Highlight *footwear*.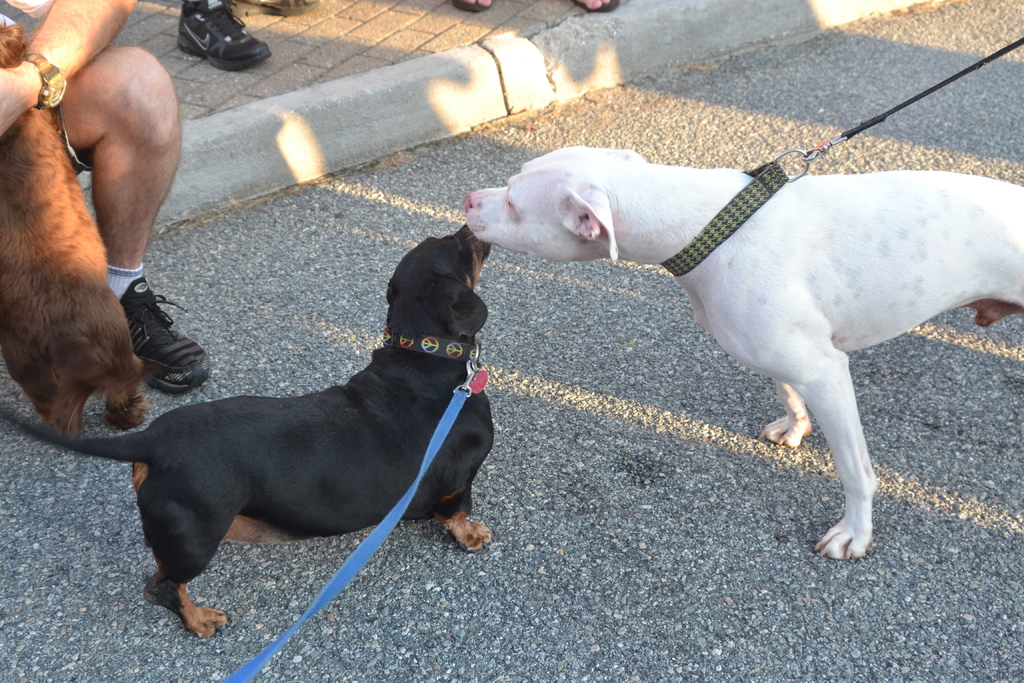
Highlighted region: detection(118, 273, 211, 395).
